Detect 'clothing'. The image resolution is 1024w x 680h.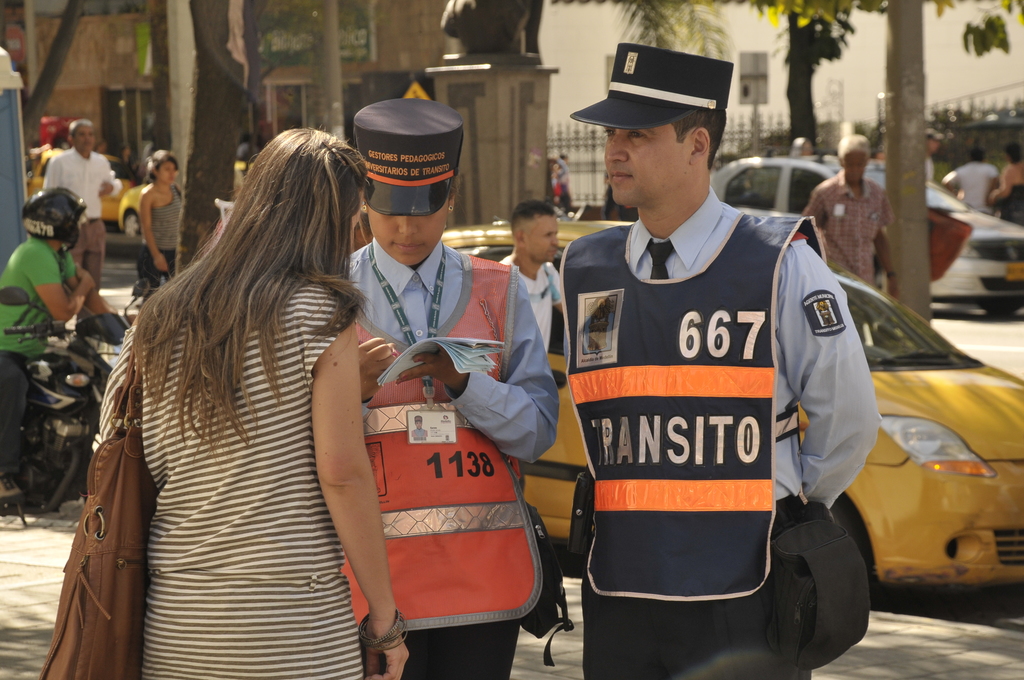
[54,186,382,665].
